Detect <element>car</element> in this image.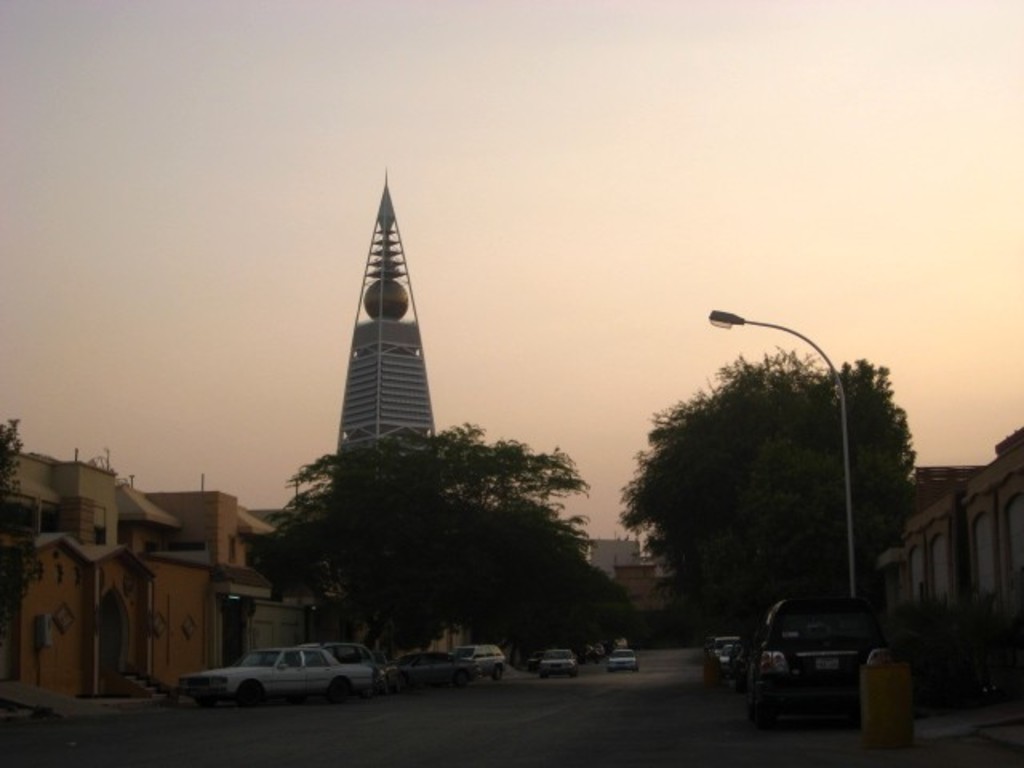
Detection: BBox(389, 651, 472, 686).
